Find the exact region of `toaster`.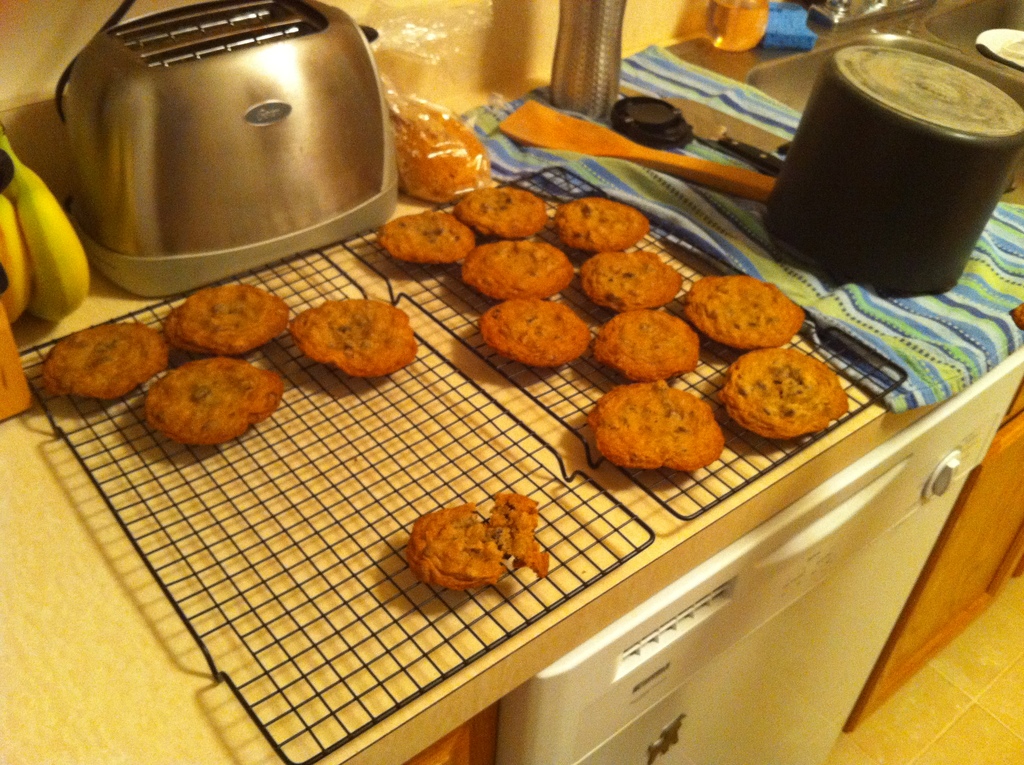
Exact region: bbox(56, 0, 402, 298).
